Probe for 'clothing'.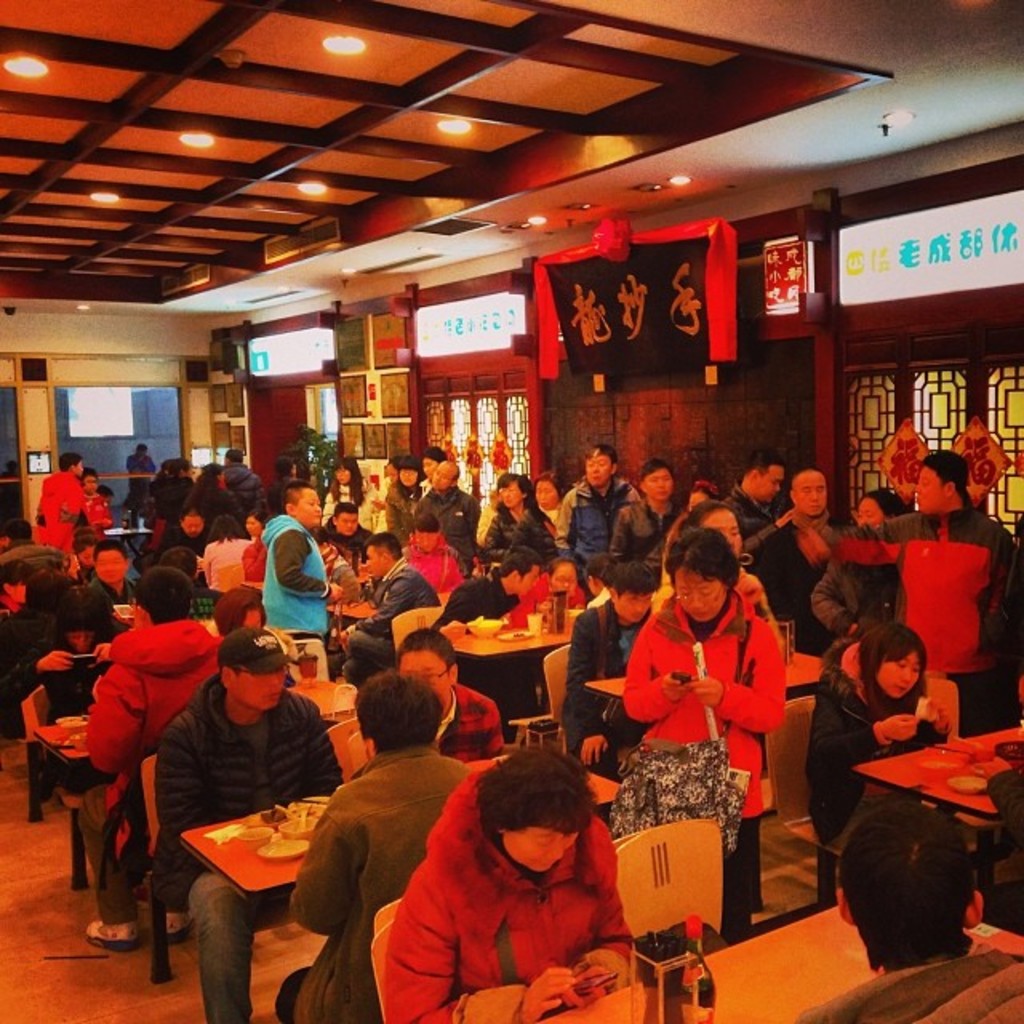
Probe result: 123, 454, 155, 501.
